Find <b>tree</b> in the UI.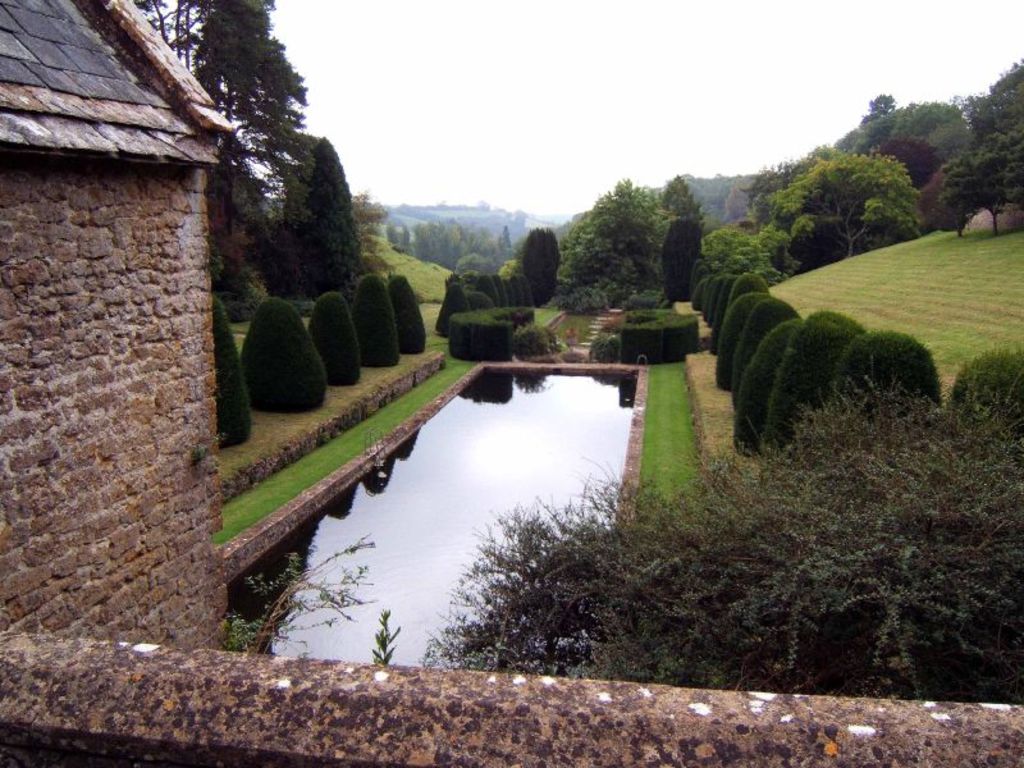
UI element at detection(855, 93, 897, 122).
